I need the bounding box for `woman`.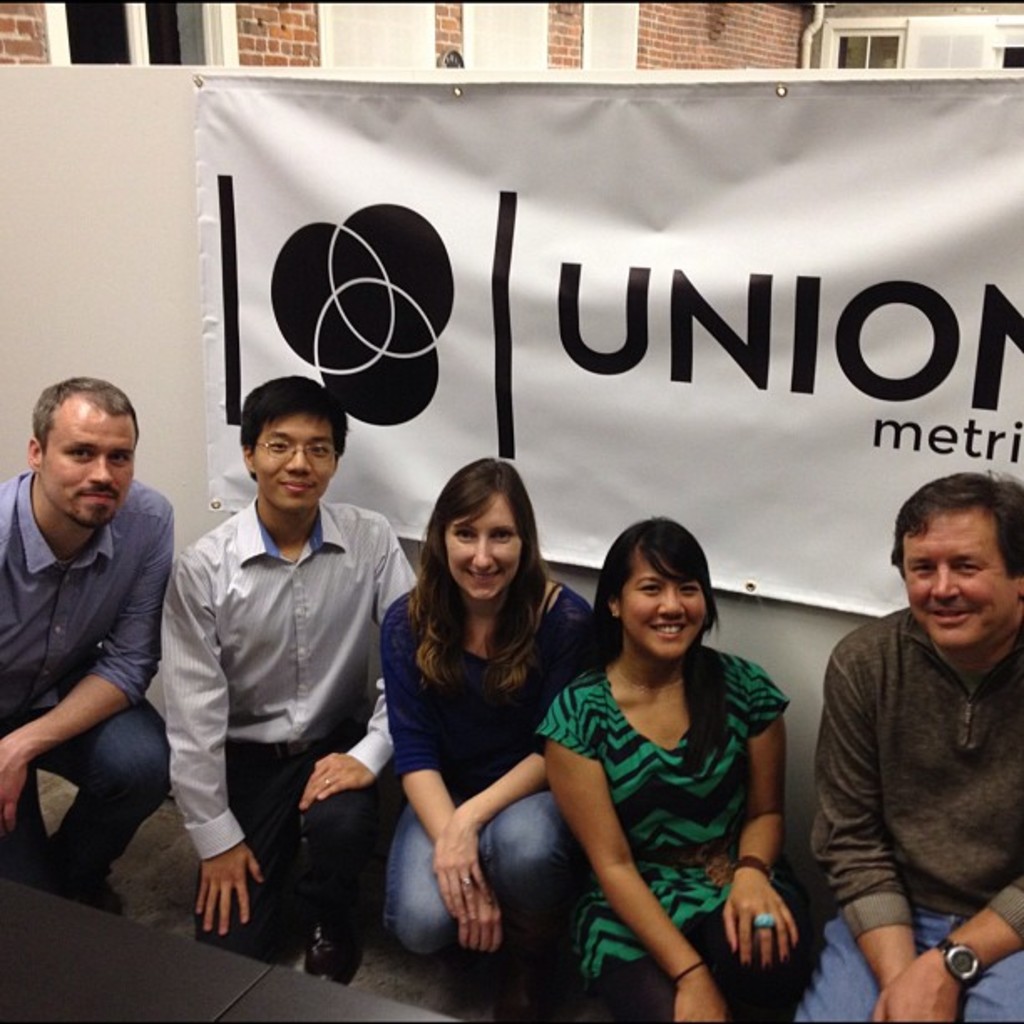
Here it is: locate(520, 499, 822, 994).
